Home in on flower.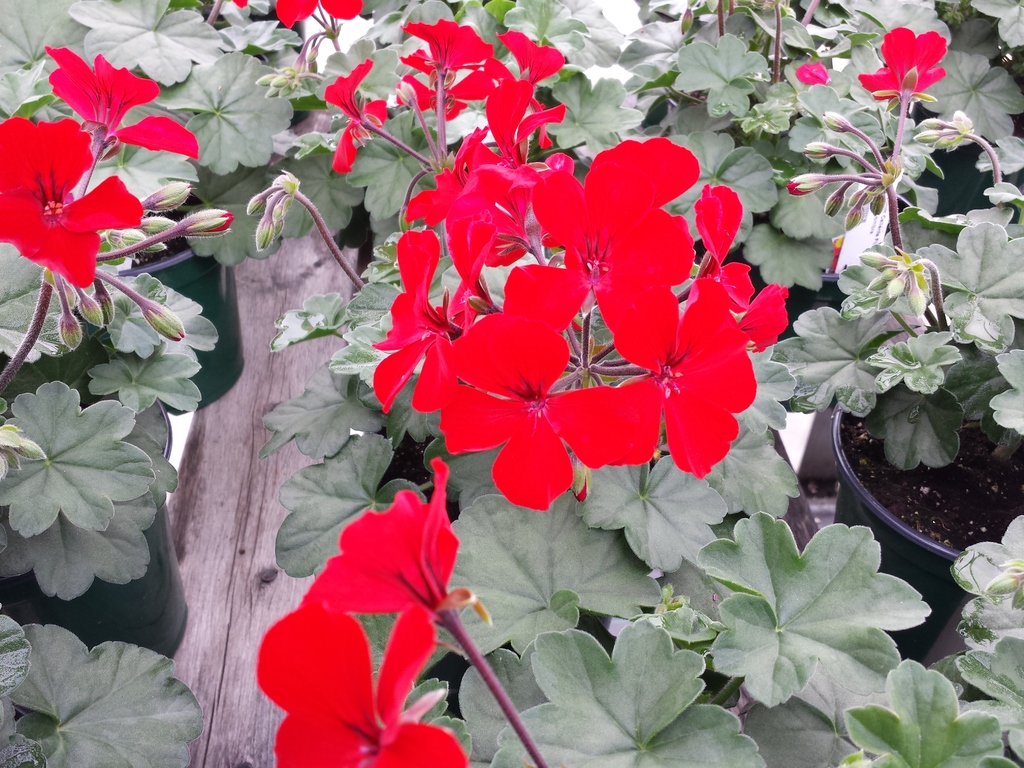
Homed in at 0/120/143/289.
